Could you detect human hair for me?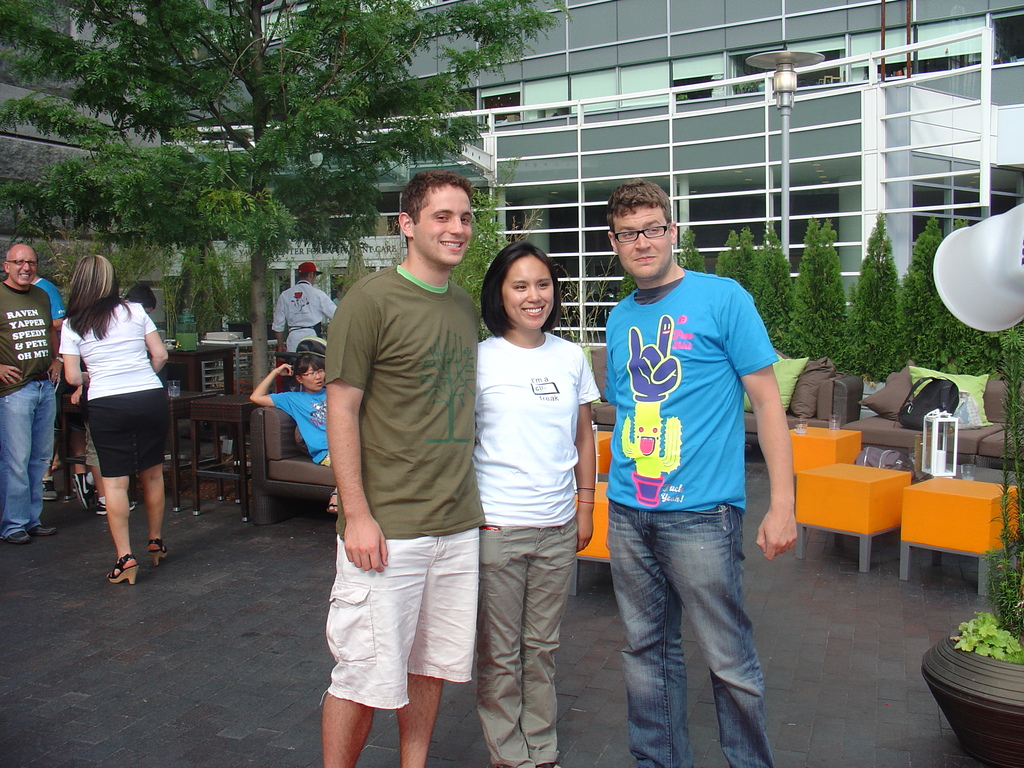
Detection result: select_region(291, 355, 323, 389).
